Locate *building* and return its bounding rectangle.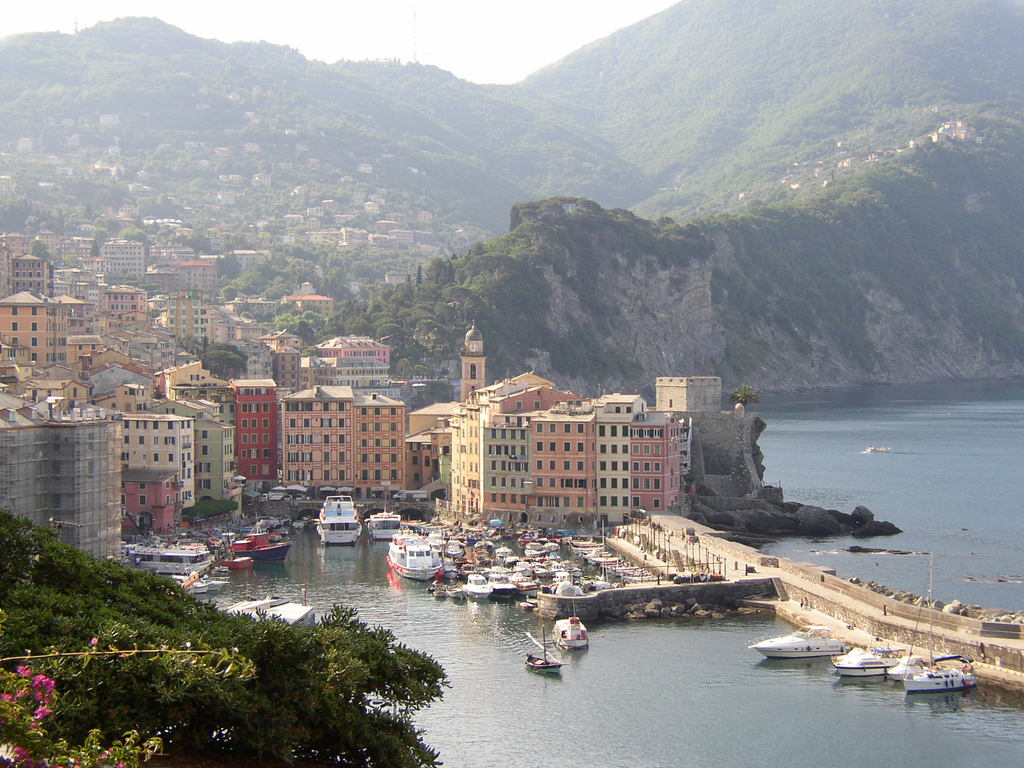
Rect(282, 388, 404, 497).
